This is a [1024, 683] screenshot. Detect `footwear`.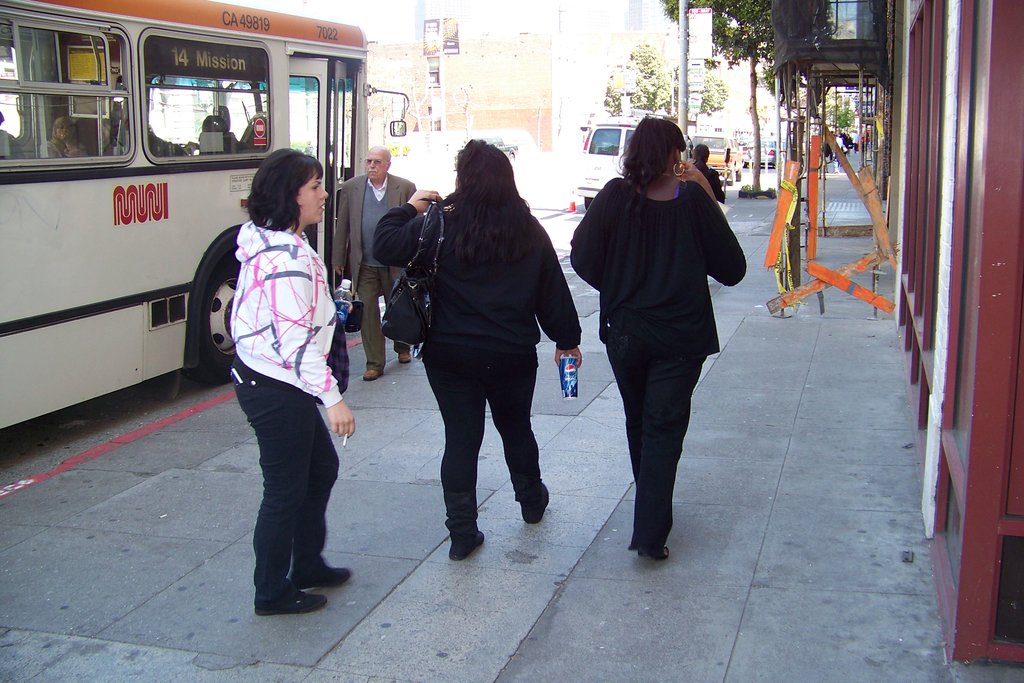
[left=362, top=366, right=385, bottom=383].
